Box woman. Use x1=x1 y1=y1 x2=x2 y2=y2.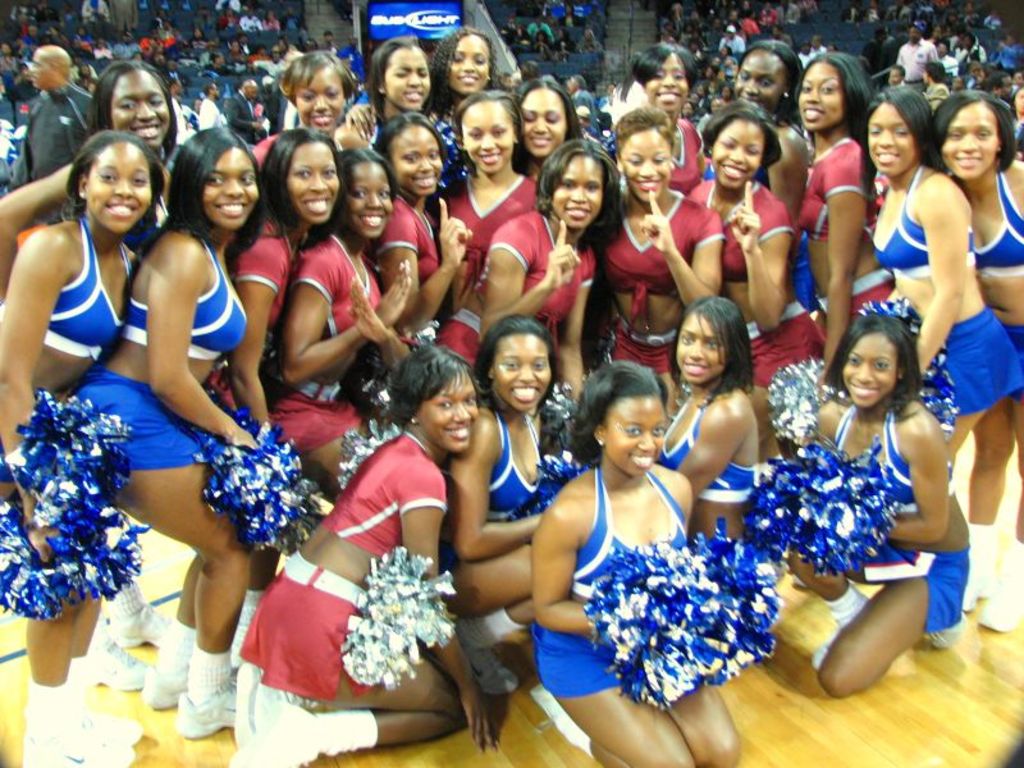
x1=319 y1=22 x2=445 y2=164.
